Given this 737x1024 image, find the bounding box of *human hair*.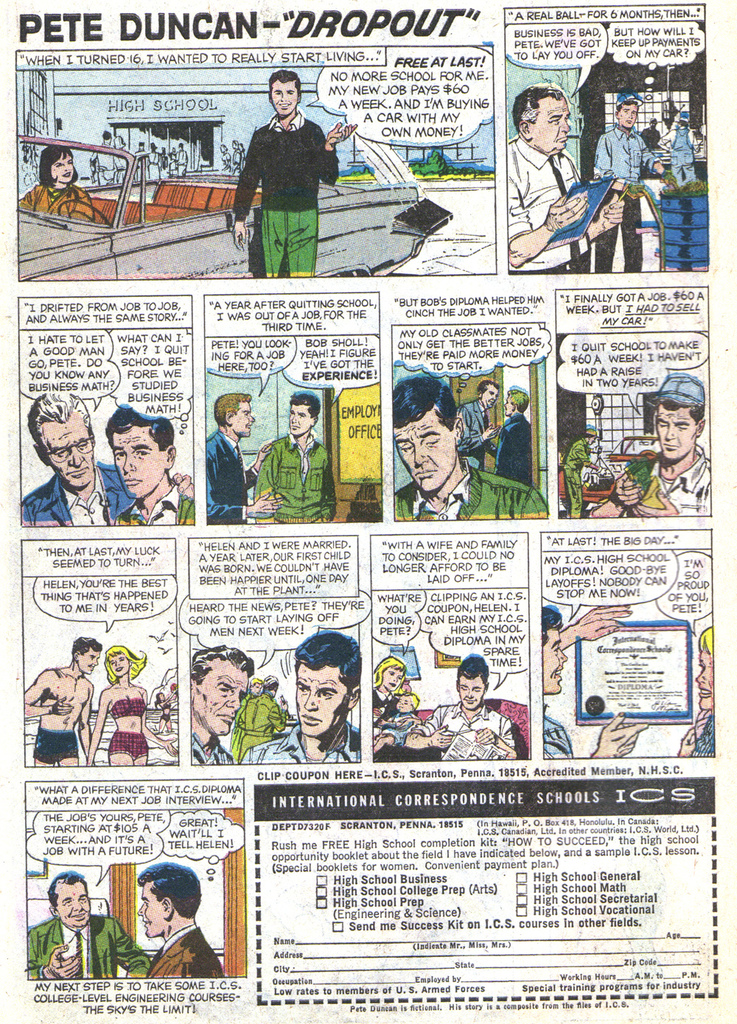
pyautogui.locateOnScreen(188, 644, 254, 684).
